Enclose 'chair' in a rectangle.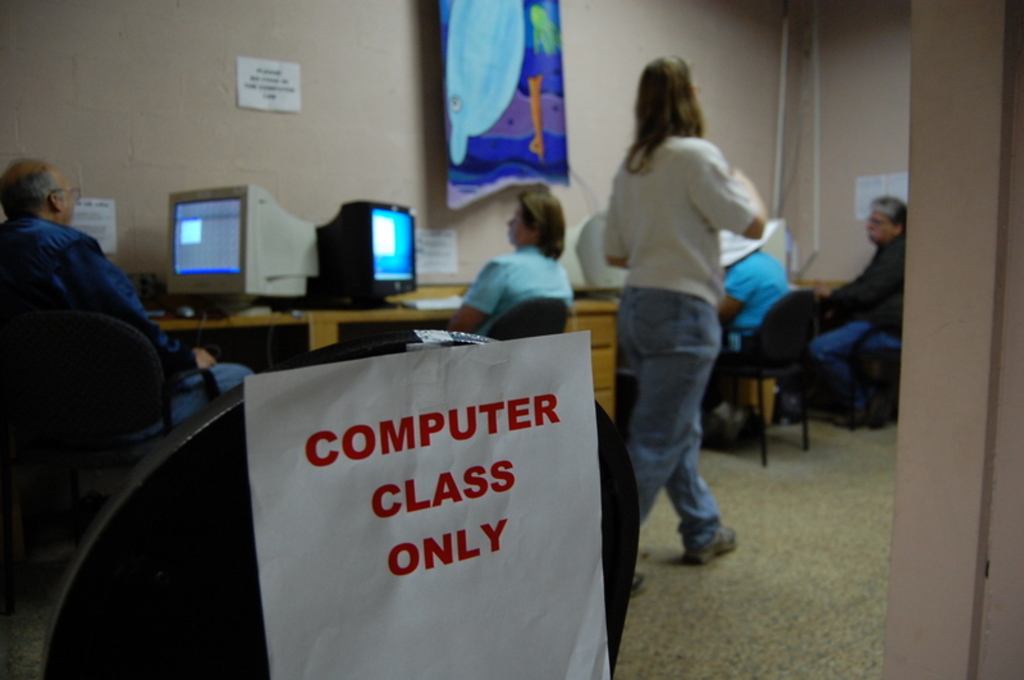
rect(32, 329, 636, 679).
